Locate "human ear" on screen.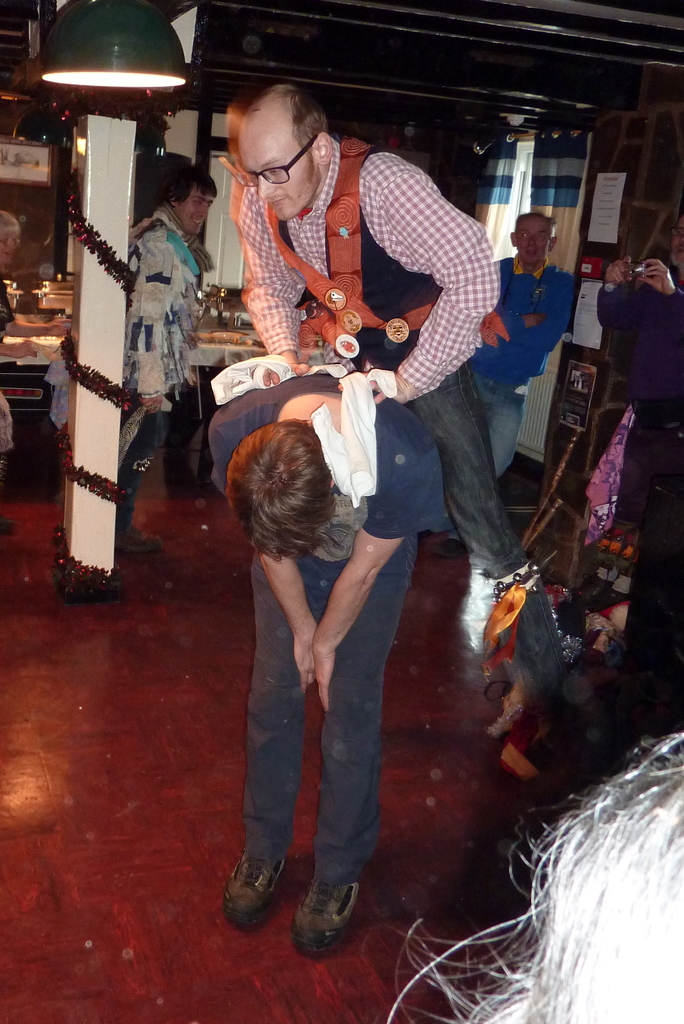
On screen at 510, 230, 517, 246.
